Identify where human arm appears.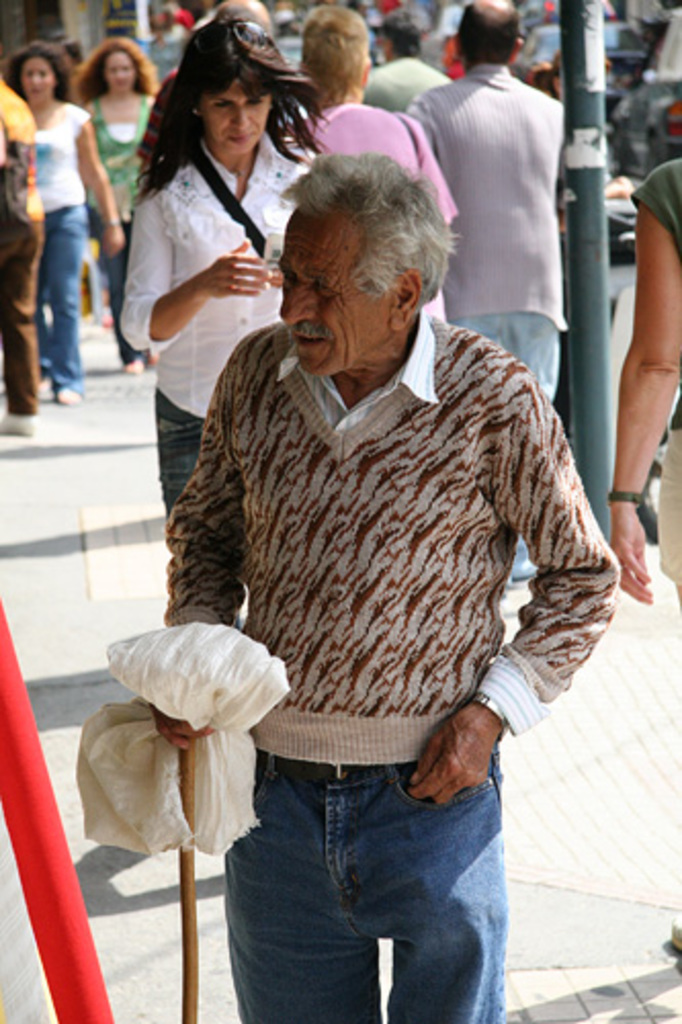
Appears at x1=399 y1=117 x2=457 y2=227.
